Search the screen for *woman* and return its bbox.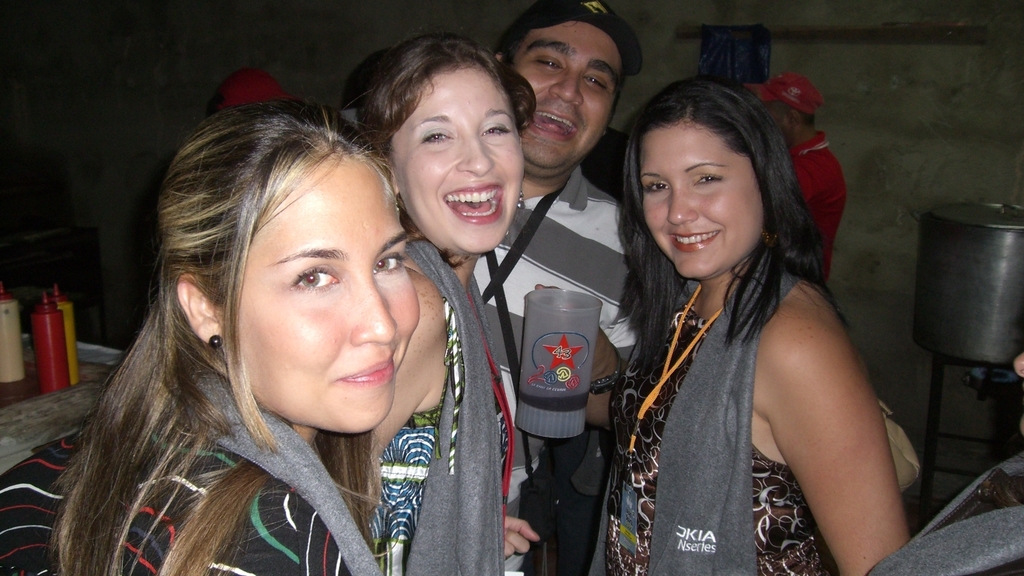
Found: [left=0, top=109, right=418, bottom=575].
